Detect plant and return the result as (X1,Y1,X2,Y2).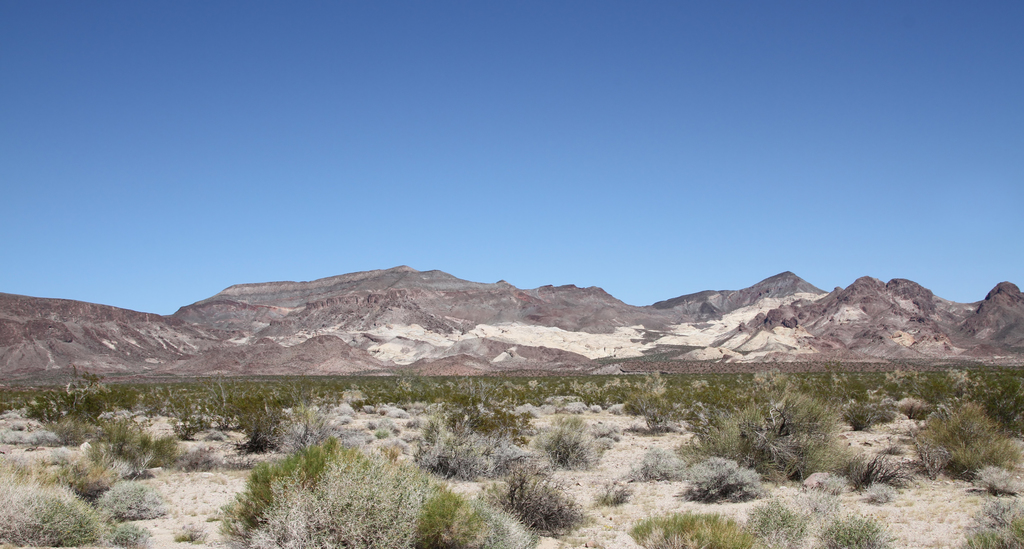
(954,490,1018,548).
